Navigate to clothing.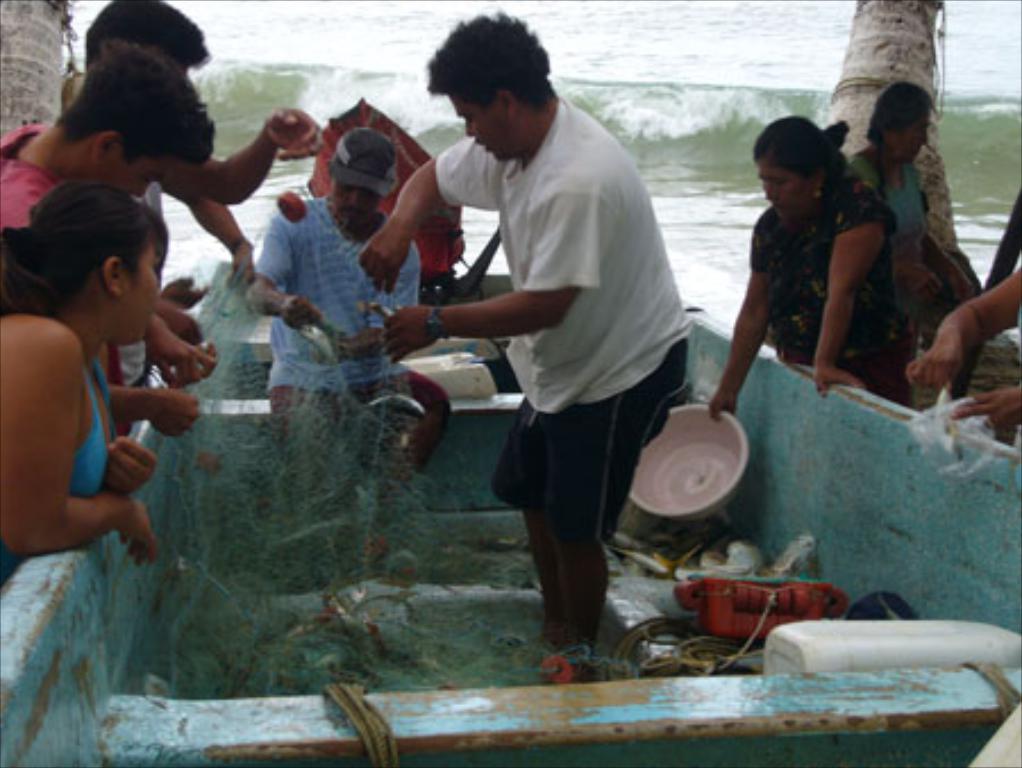
Navigation target: bbox=(250, 198, 422, 520).
